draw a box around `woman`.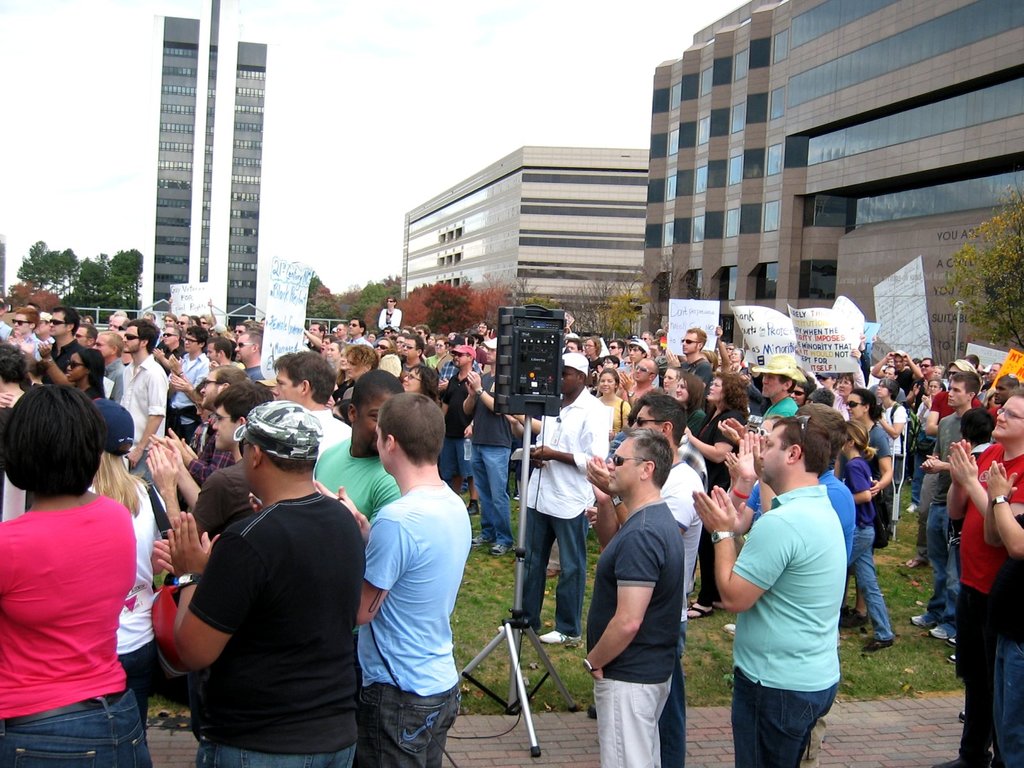
91/400/164/723.
